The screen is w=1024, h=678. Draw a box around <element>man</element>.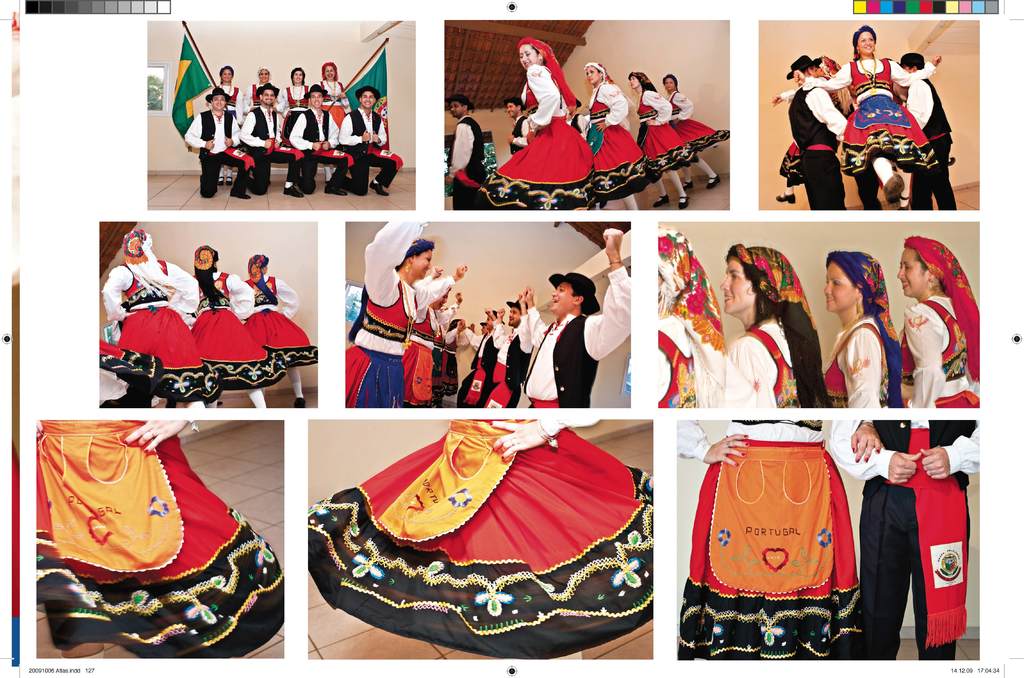
<region>497, 296, 543, 406</region>.
